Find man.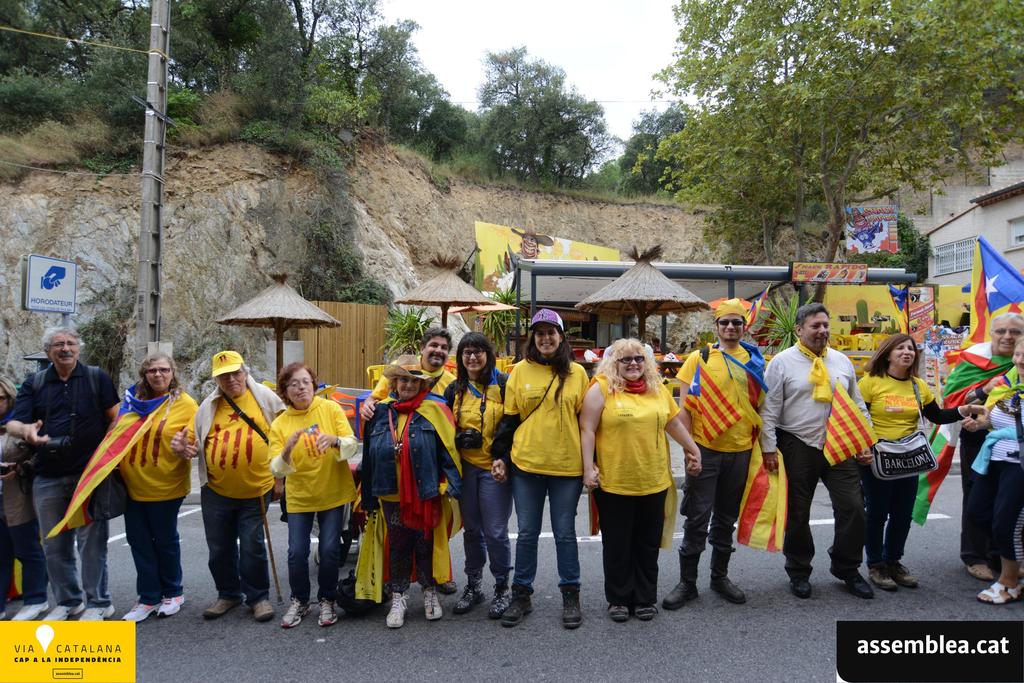
[10,328,115,577].
